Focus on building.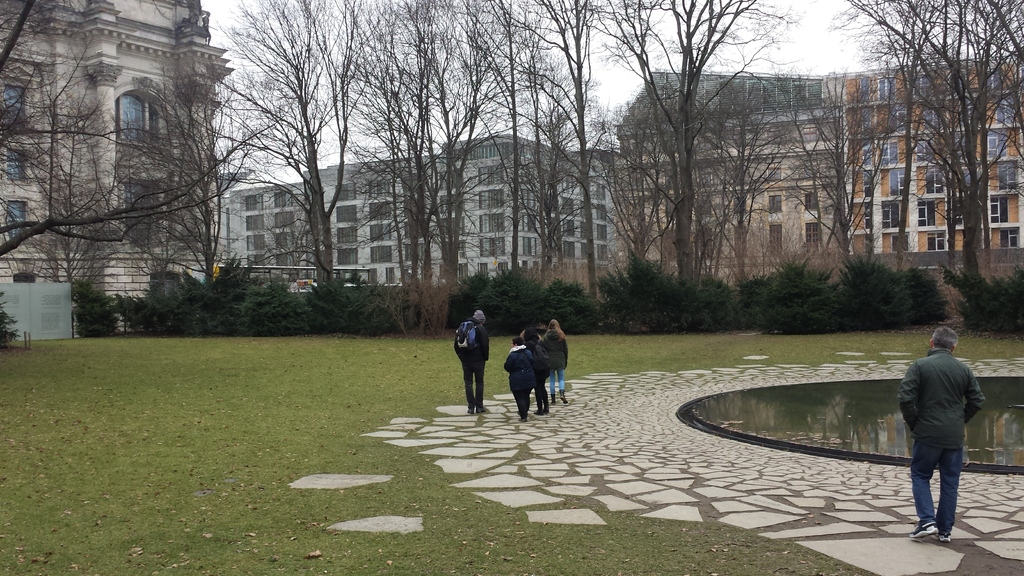
Focused at Rect(842, 69, 1023, 262).
